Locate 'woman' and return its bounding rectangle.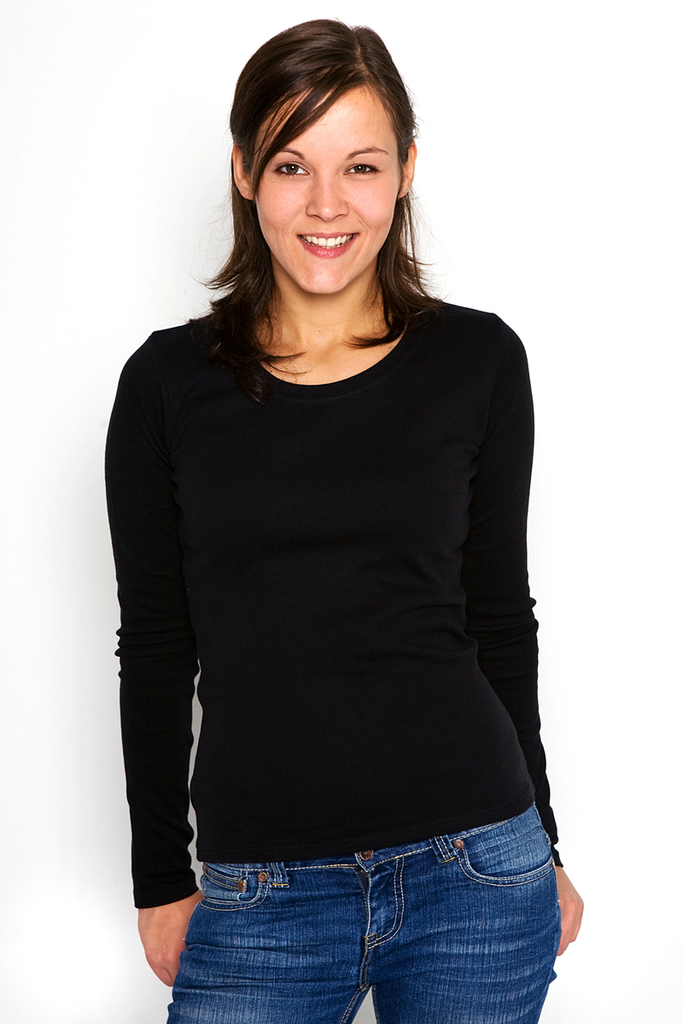
105 20 583 1023.
